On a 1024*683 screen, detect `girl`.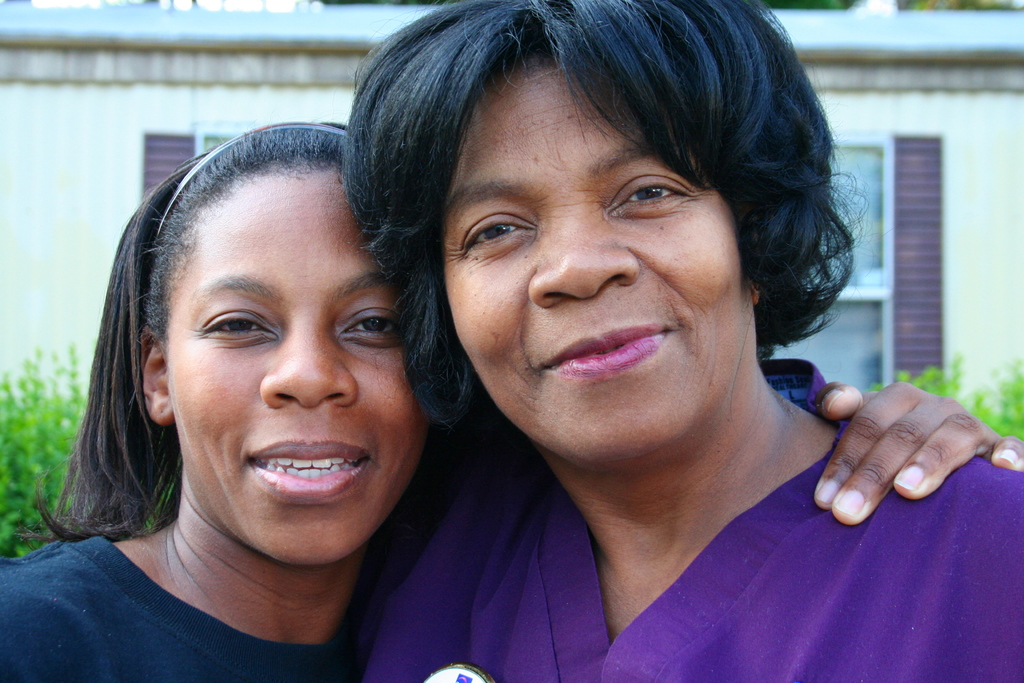
bbox=(0, 123, 428, 682).
